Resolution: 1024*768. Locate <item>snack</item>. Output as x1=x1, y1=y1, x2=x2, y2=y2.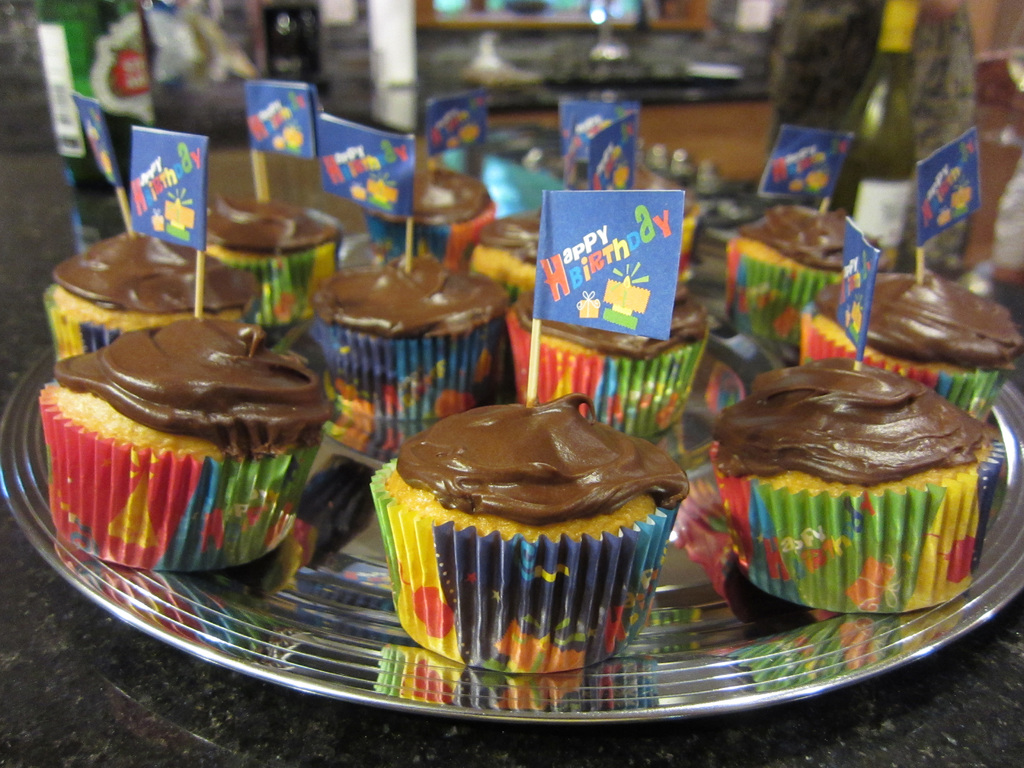
x1=721, y1=202, x2=888, y2=348.
